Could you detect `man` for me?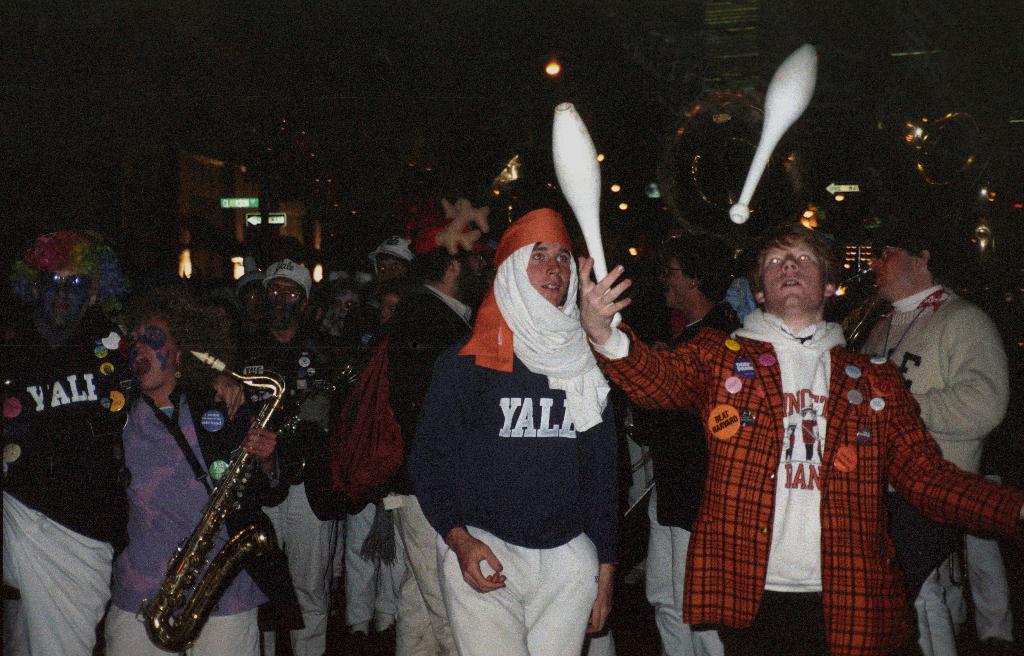
Detection result: 382 205 491 655.
